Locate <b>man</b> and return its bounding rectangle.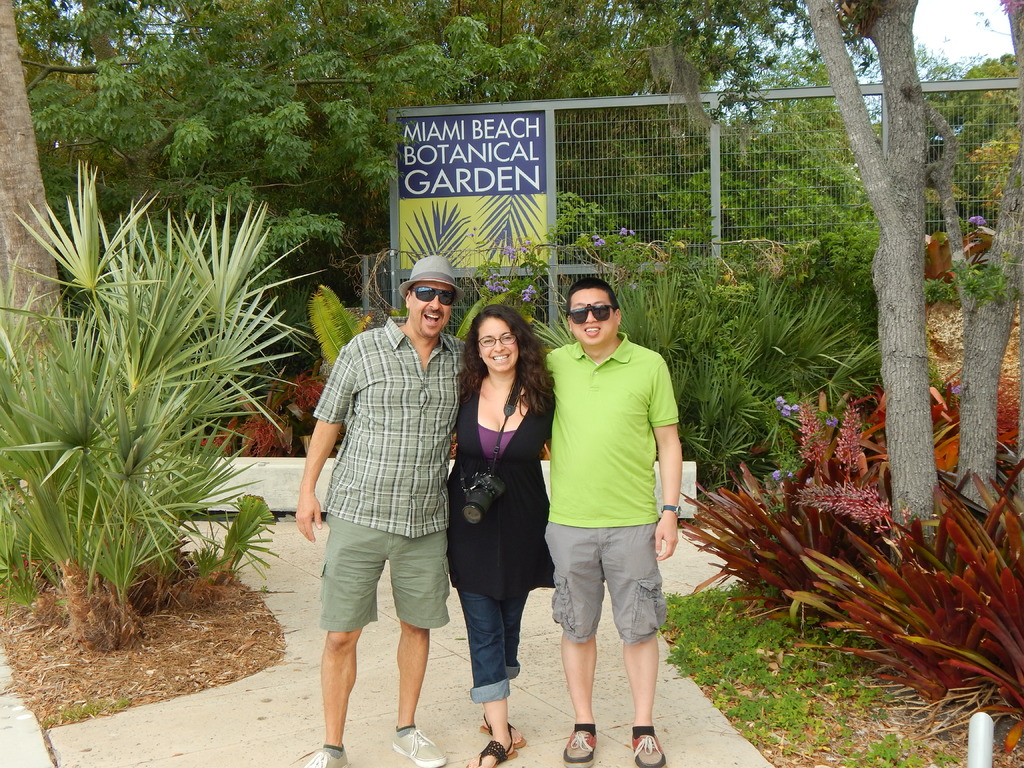
<box>296,257,556,767</box>.
